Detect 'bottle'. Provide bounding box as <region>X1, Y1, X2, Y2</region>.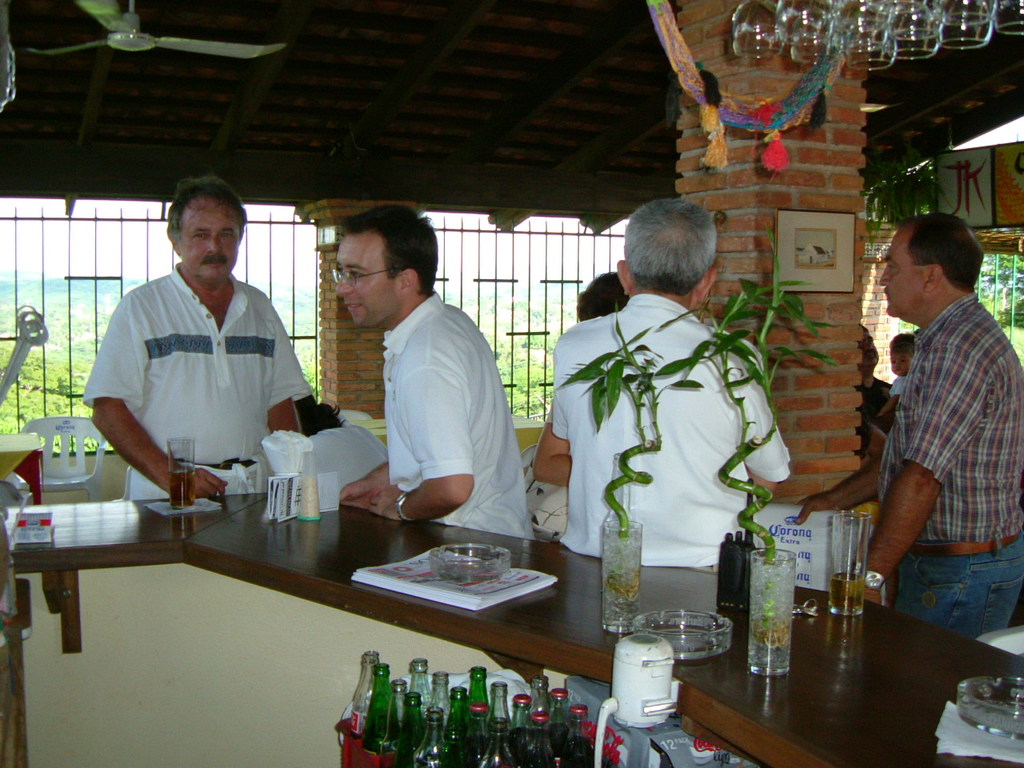
<region>406, 659, 431, 719</region>.
